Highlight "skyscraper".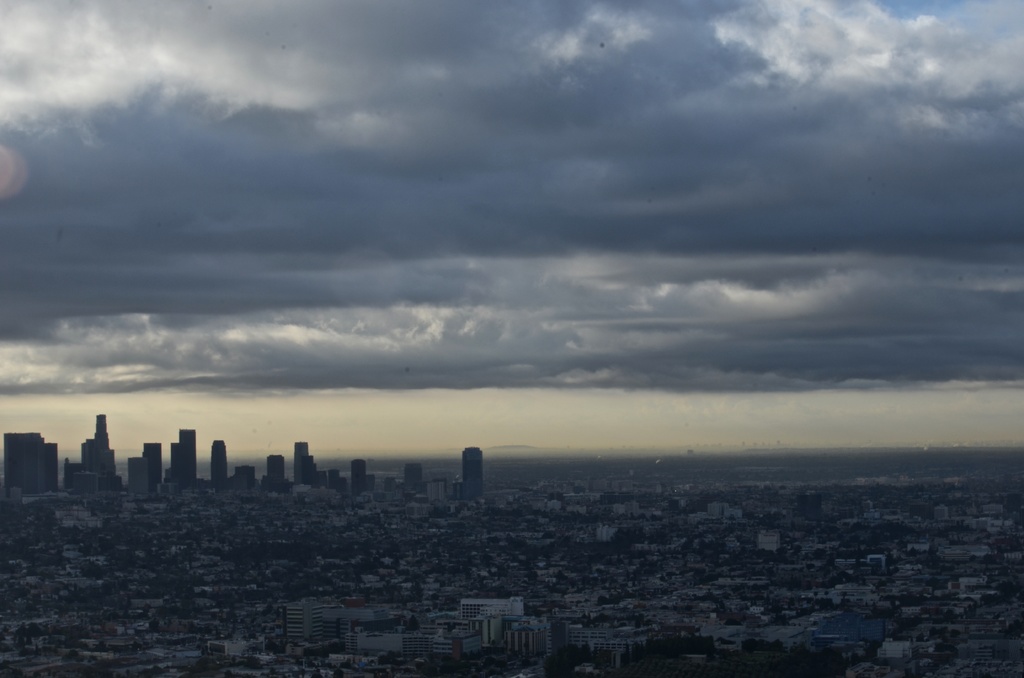
Highlighted region: crop(206, 439, 230, 488).
